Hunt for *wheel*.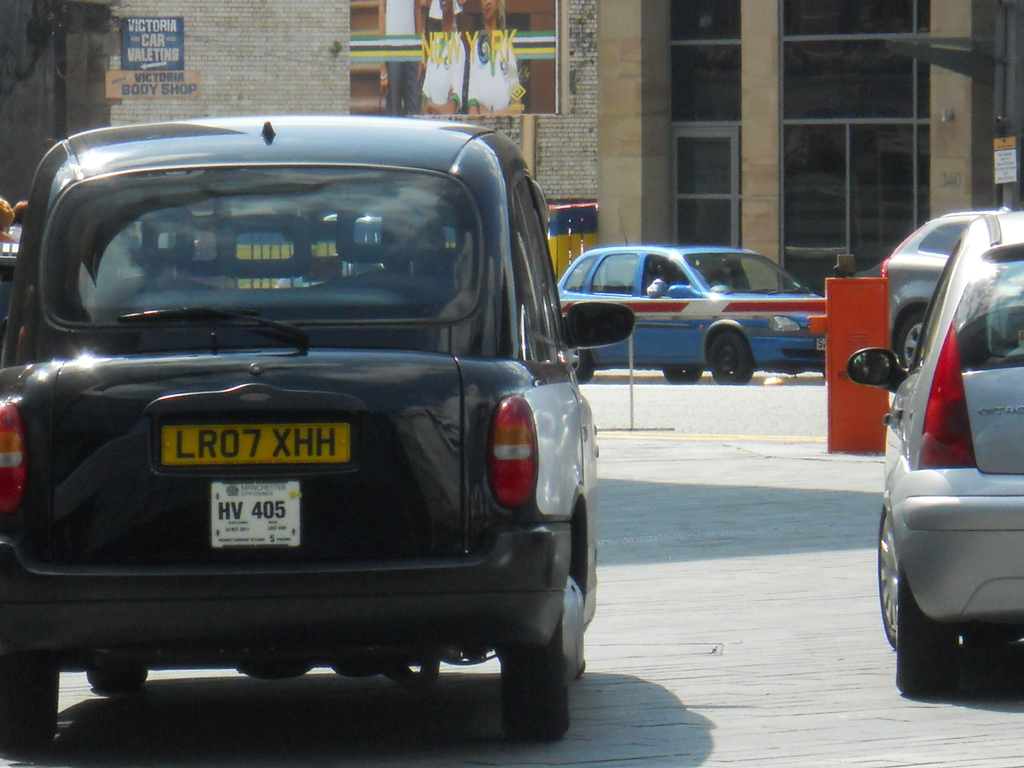
Hunted down at [left=889, top=550, right=962, bottom=700].
